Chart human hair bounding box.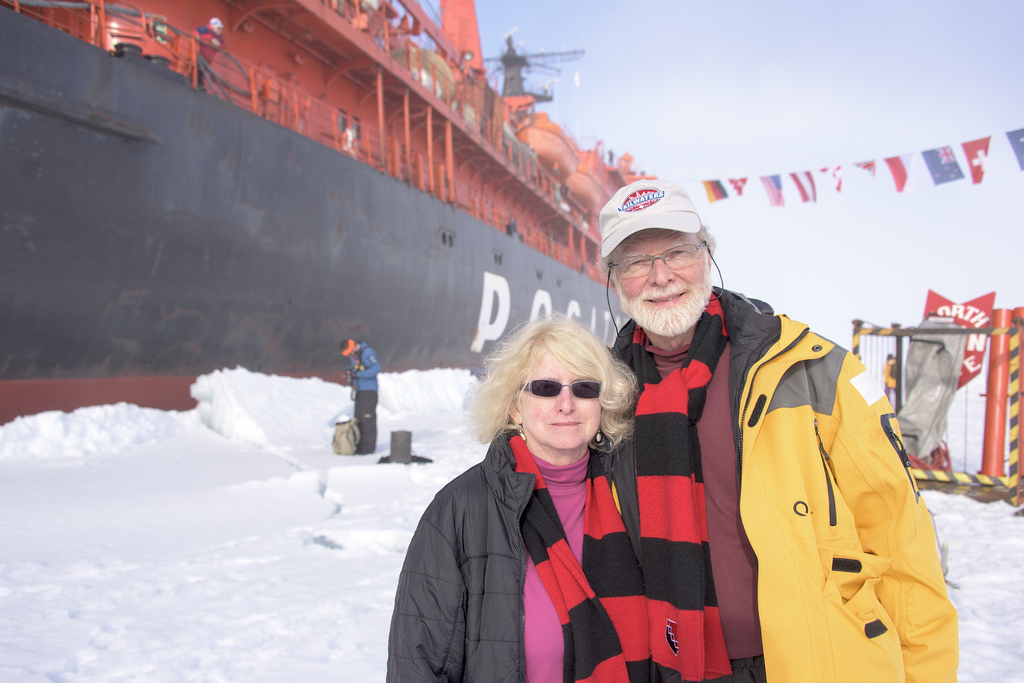
Charted: detection(595, 221, 714, 281).
